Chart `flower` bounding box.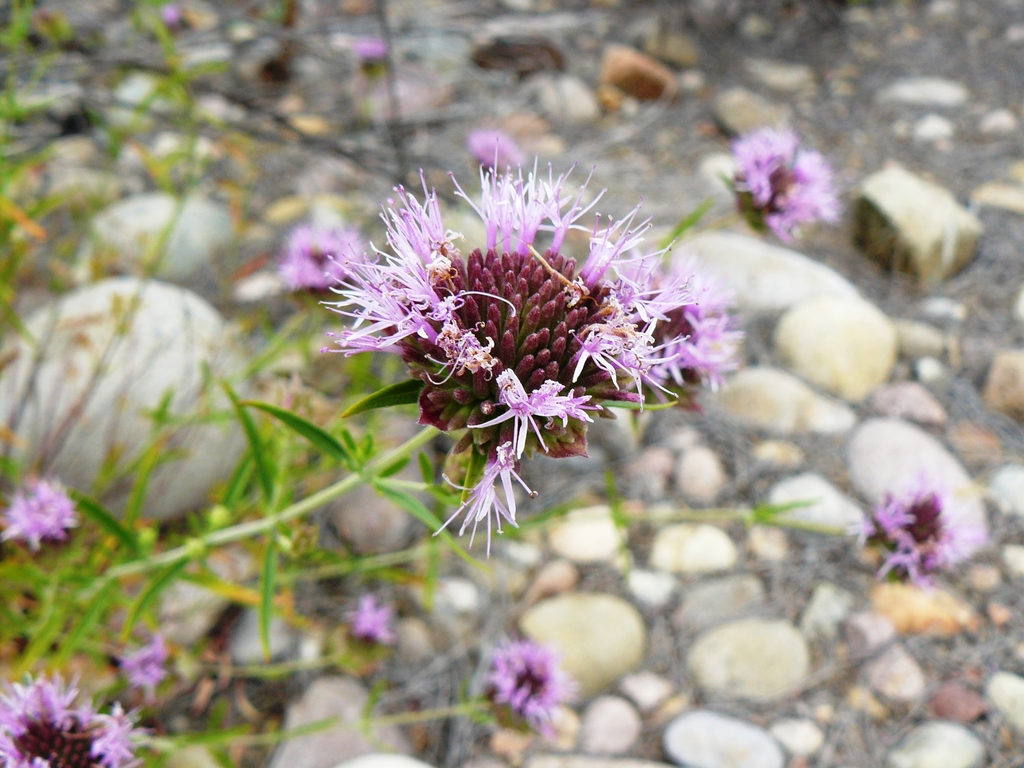
Charted: 276,223,368,294.
